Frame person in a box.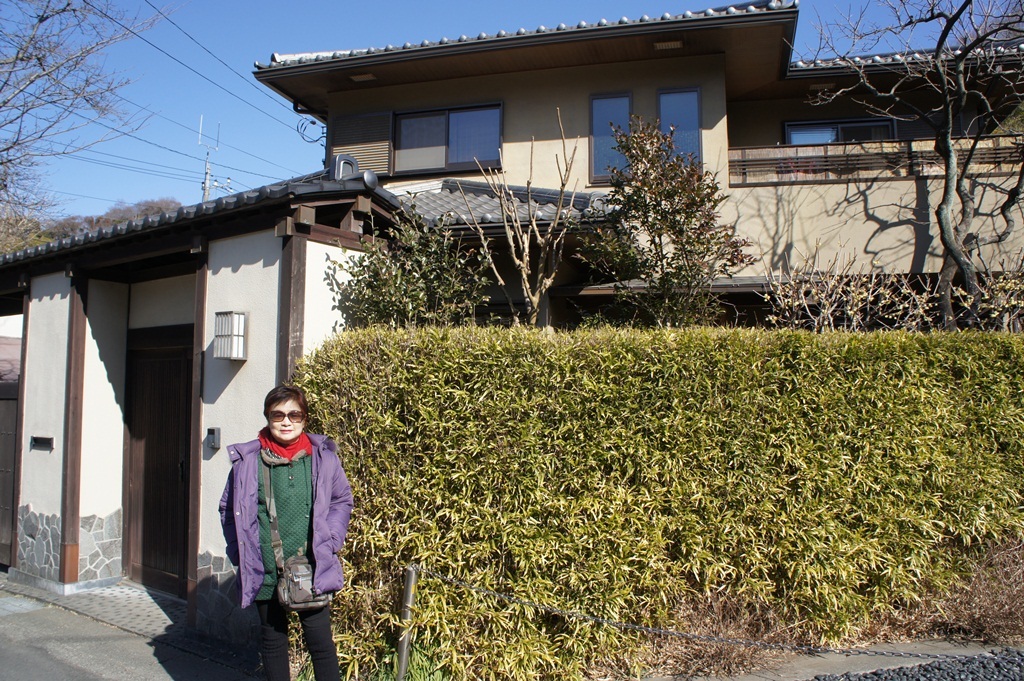
(225,354,360,653).
